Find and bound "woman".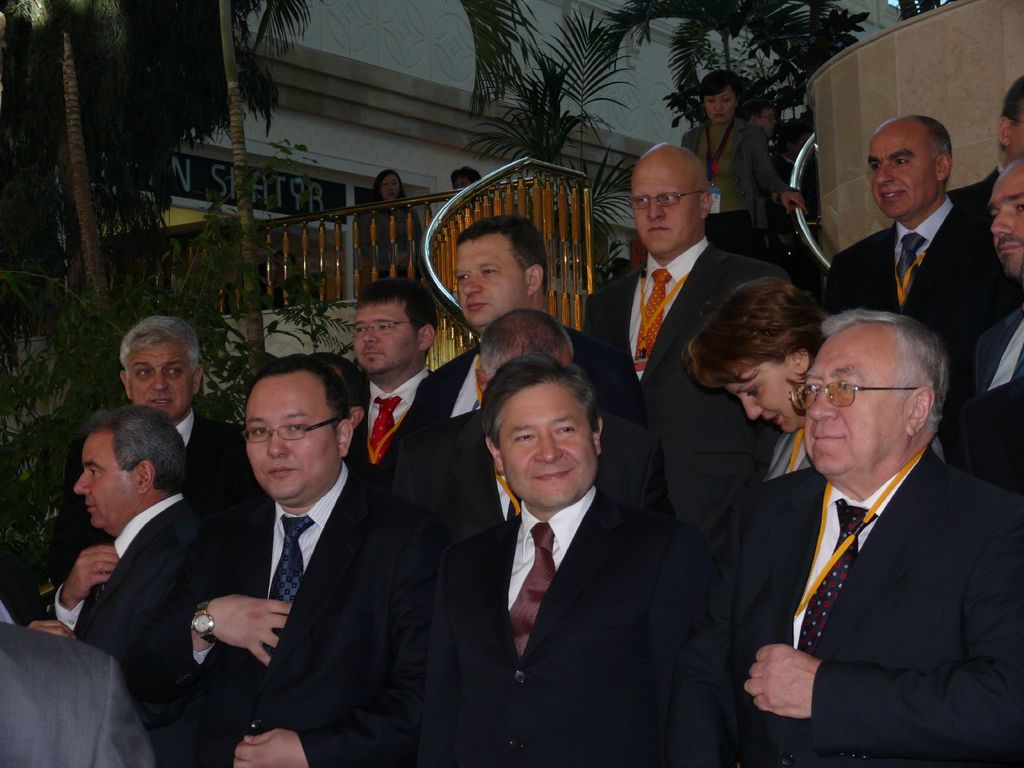
Bound: (left=682, top=273, right=949, bottom=481).
